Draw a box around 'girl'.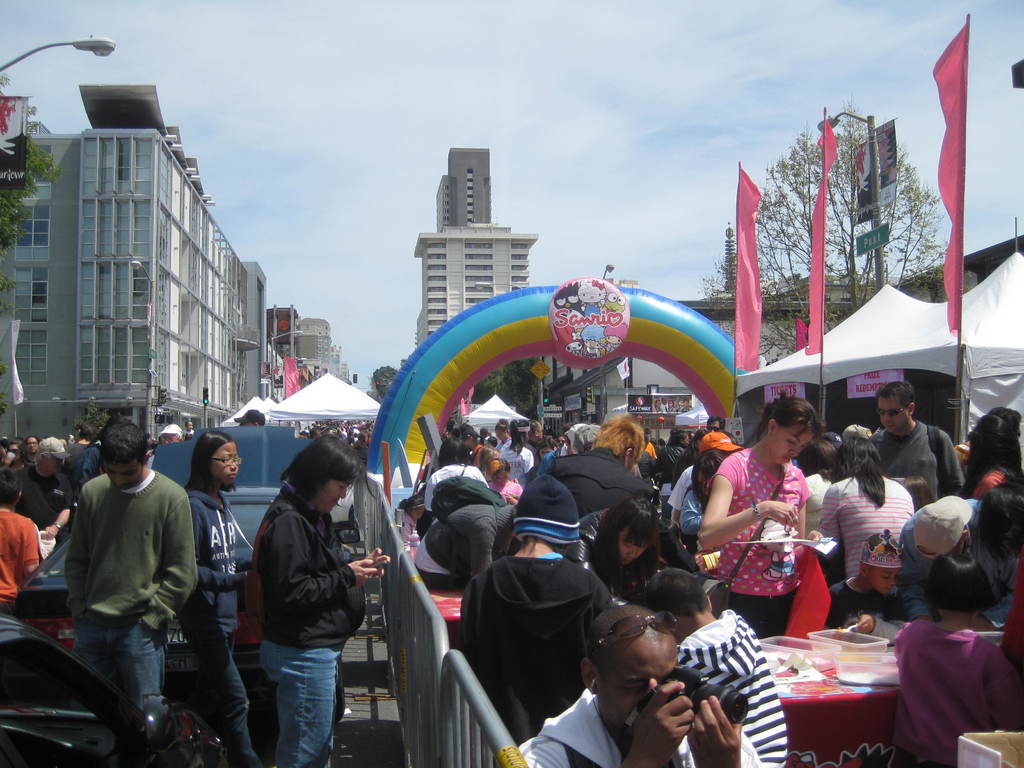
region(174, 434, 260, 767).
